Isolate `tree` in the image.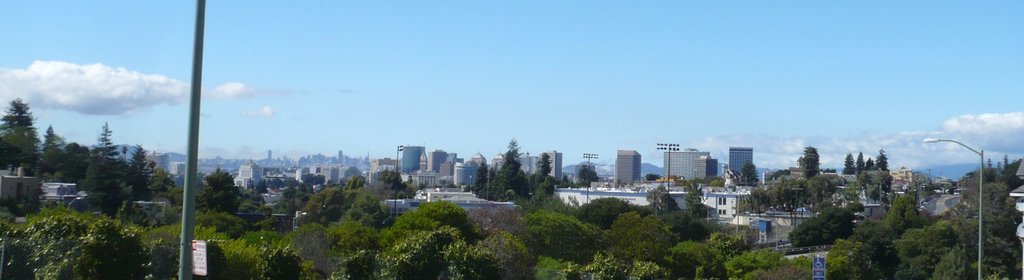
Isolated region: BBox(330, 220, 383, 279).
